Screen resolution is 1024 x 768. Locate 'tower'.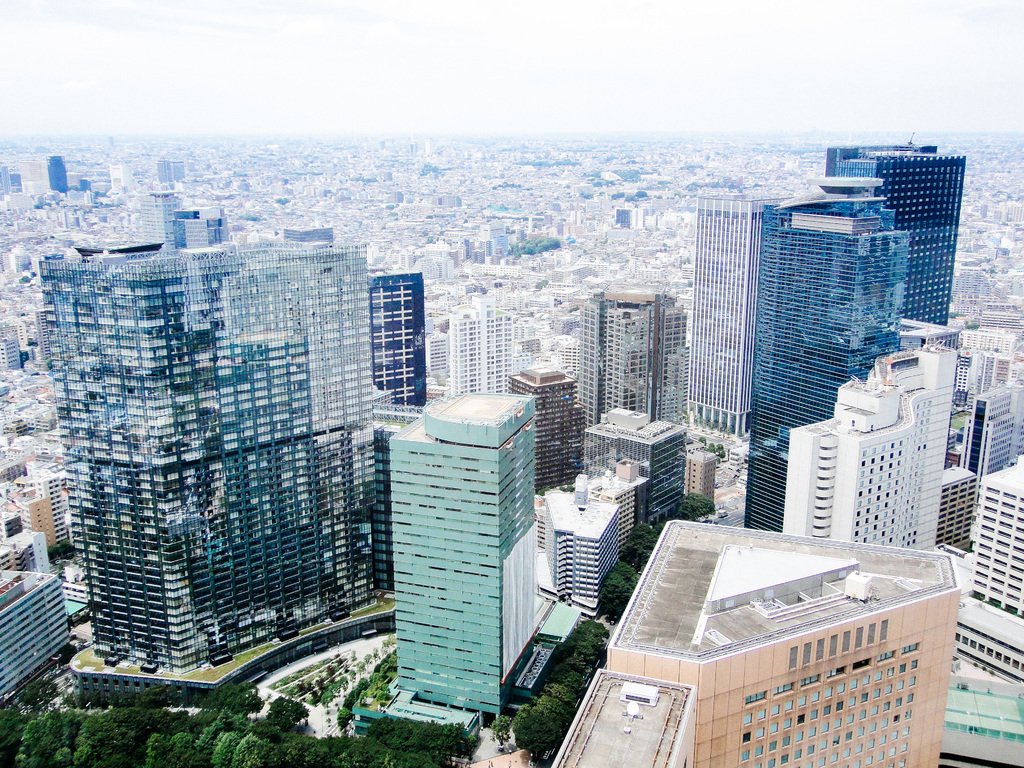
x1=749 y1=171 x2=911 y2=536.
